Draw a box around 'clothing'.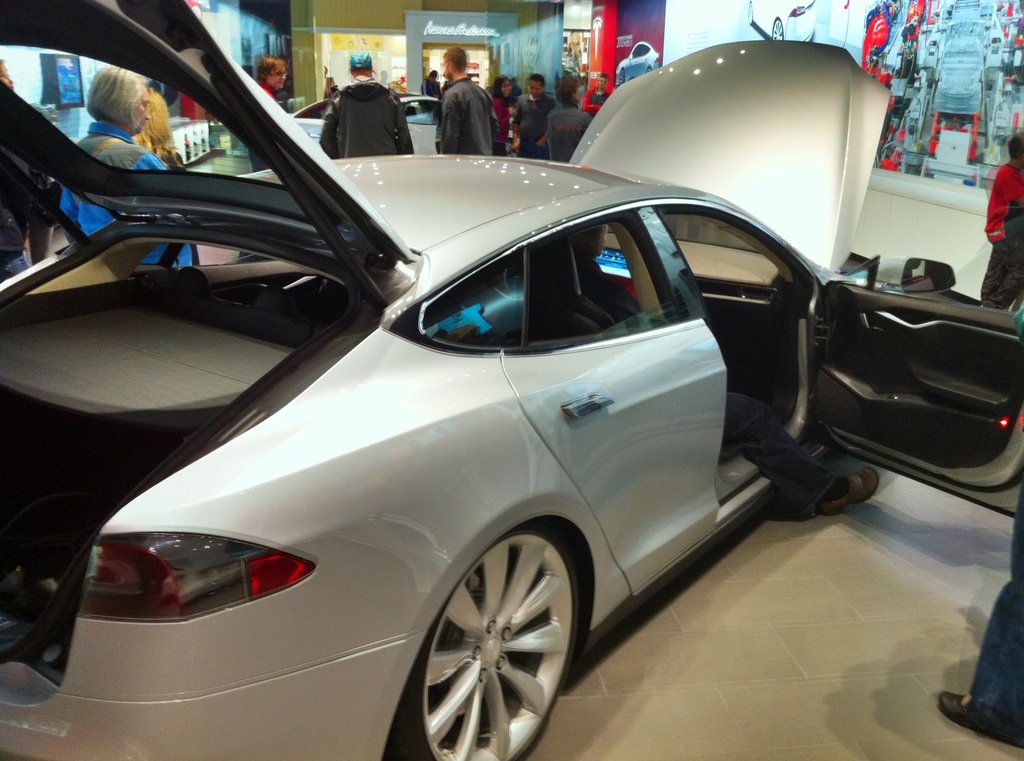
[left=513, top=94, right=556, bottom=162].
